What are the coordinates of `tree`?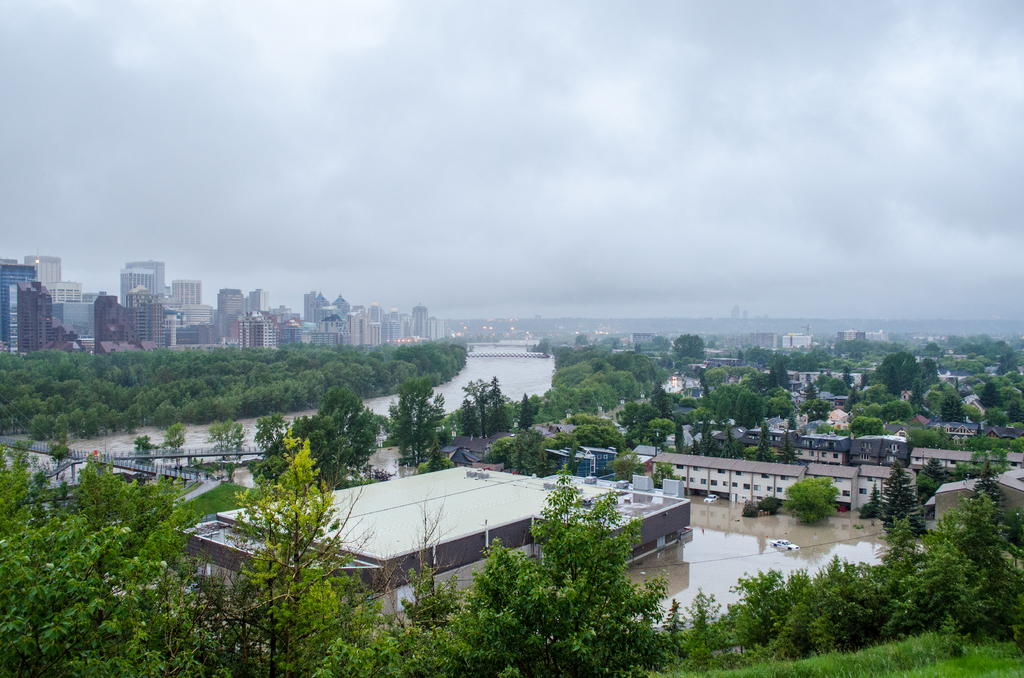
box(877, 462, 936, 546).
